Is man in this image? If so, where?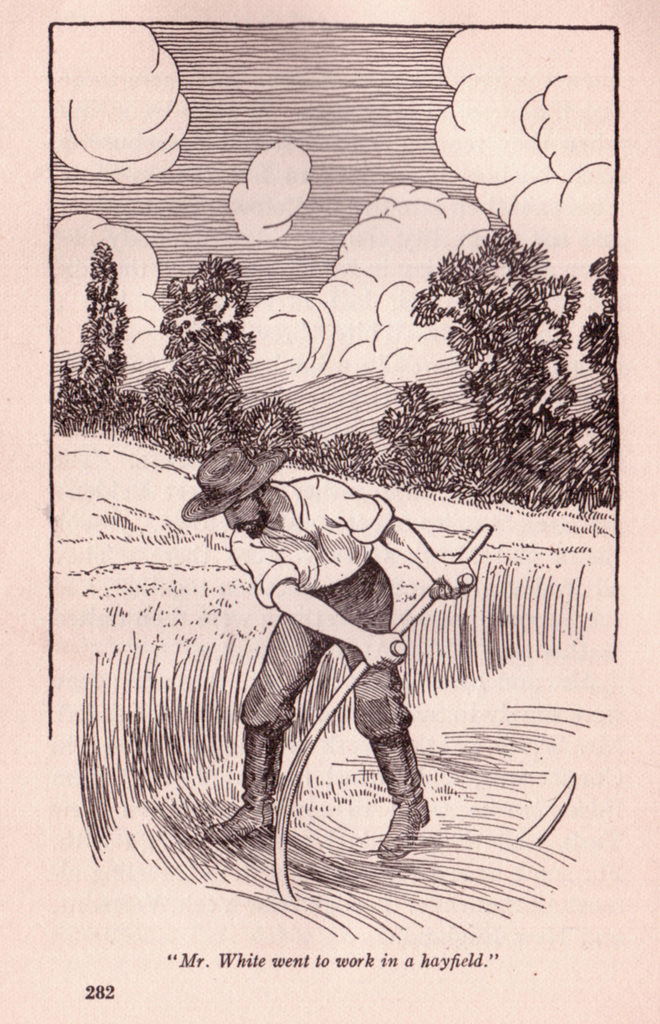
Yes, at x1=162, y1=433, x2=477, y2=881.
